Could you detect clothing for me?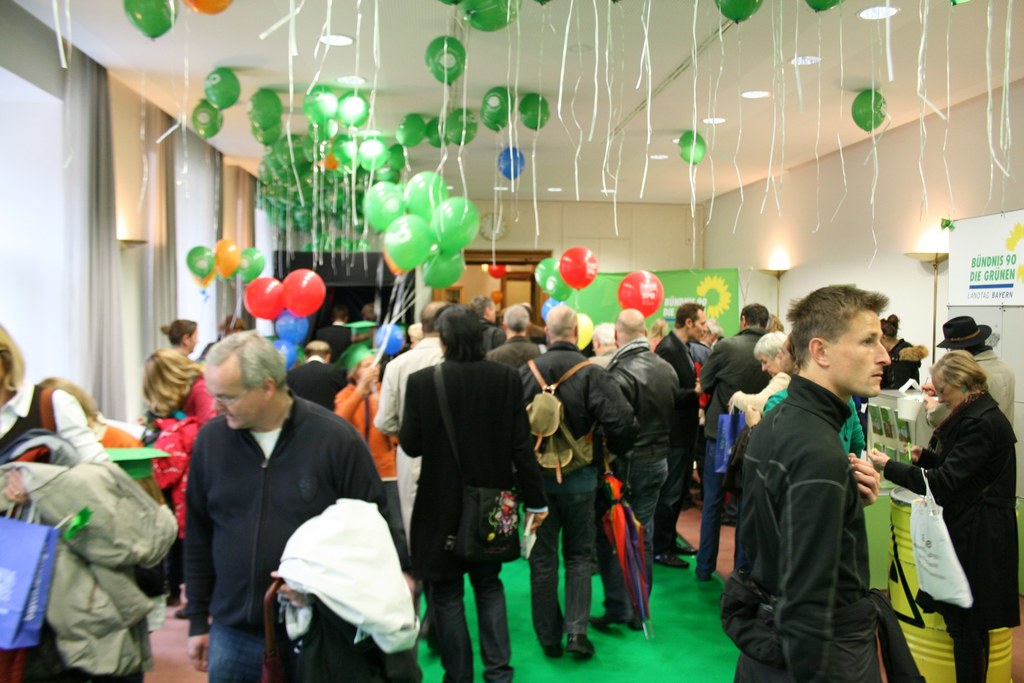
Detection result: (left=514, top=340, right=641, bottom=655).
